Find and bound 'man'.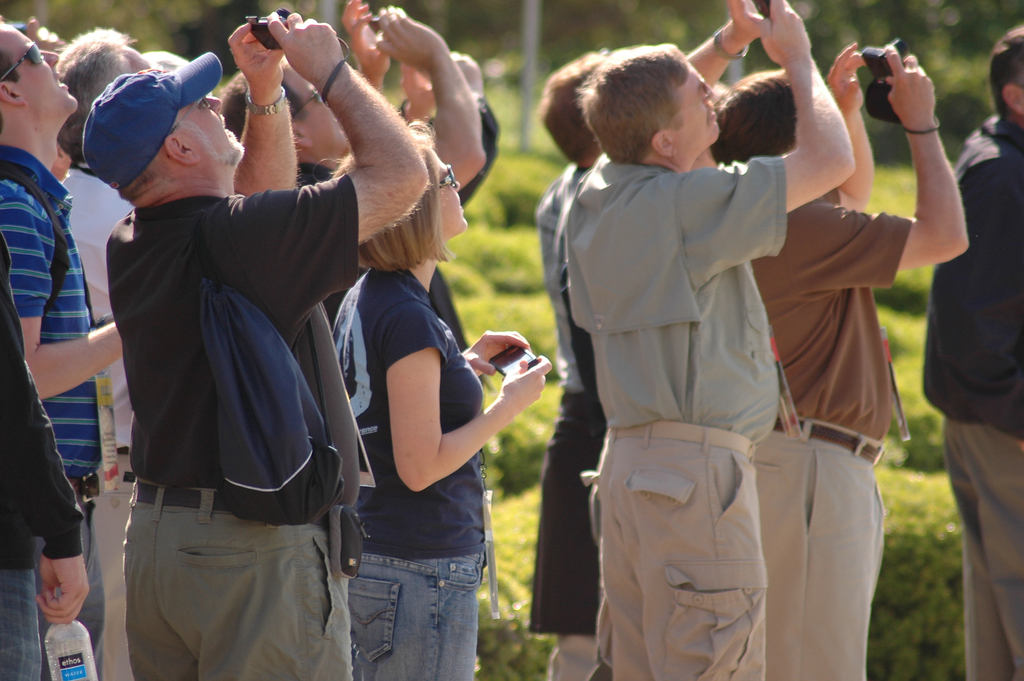
Bound: x1=0, y1=20, x2=122, y2=680.
